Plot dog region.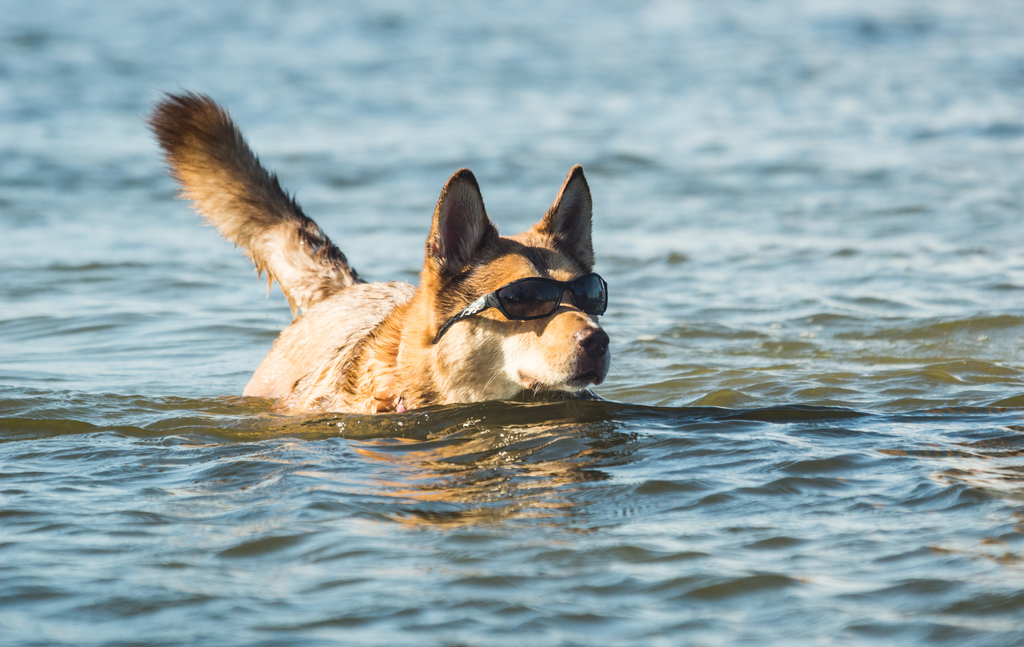
Plotted at (left=141, top=84, right=611, bottom=416).
